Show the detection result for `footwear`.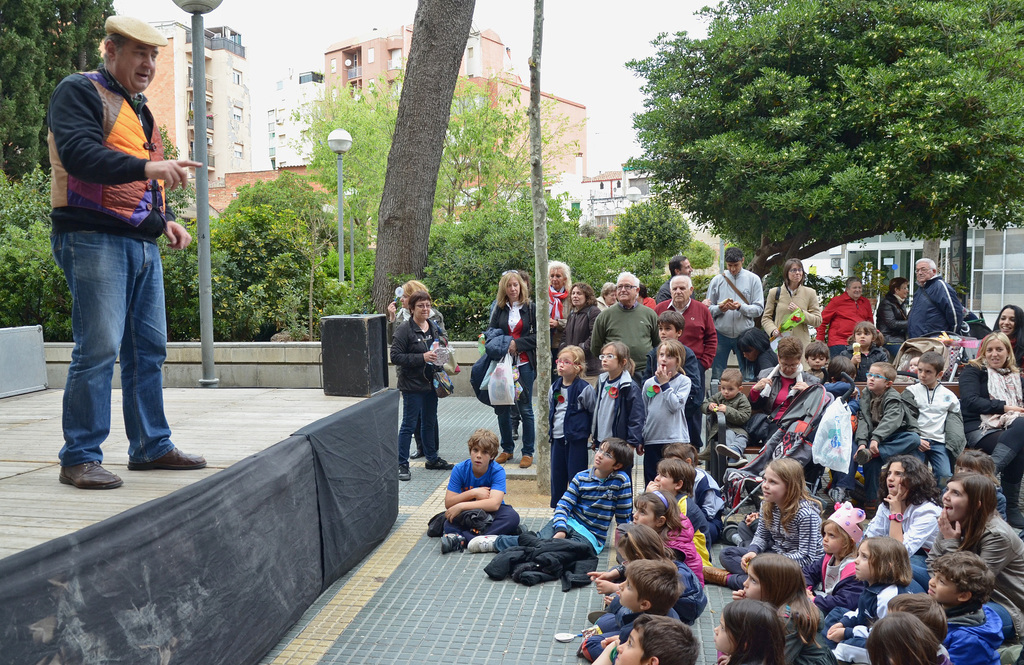
x1=427, y1=454, x2=458, y2=470.
